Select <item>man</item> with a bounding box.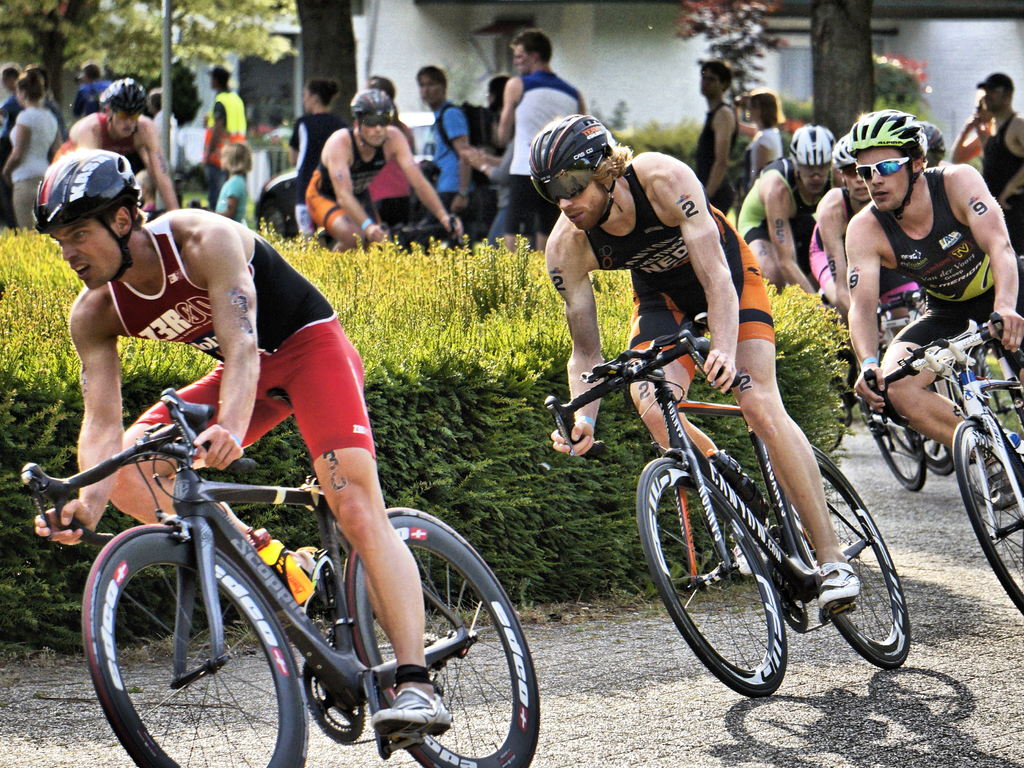
(298,95,448,236).
